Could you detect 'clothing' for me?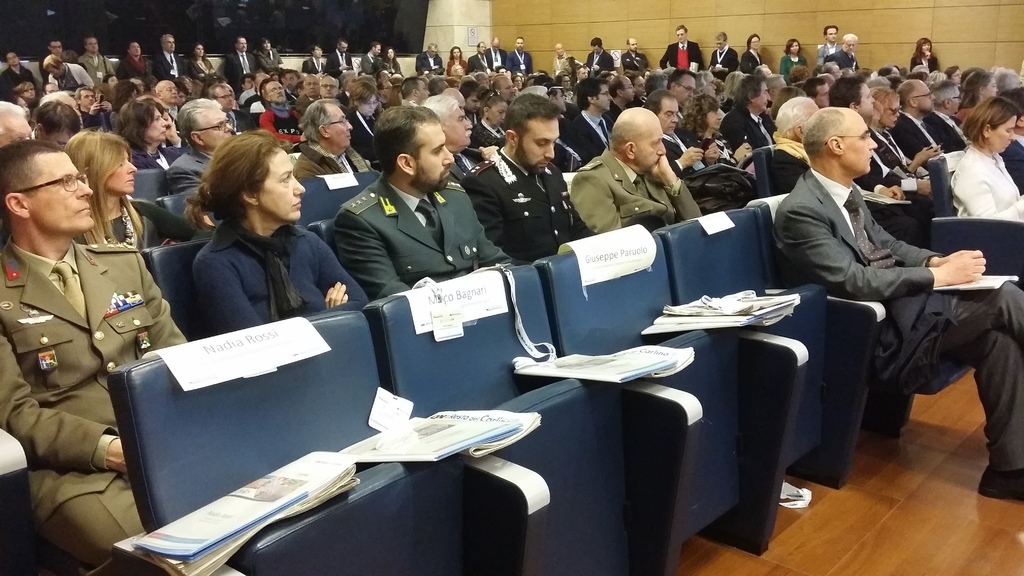
Detection result: 824:51:858:81.
